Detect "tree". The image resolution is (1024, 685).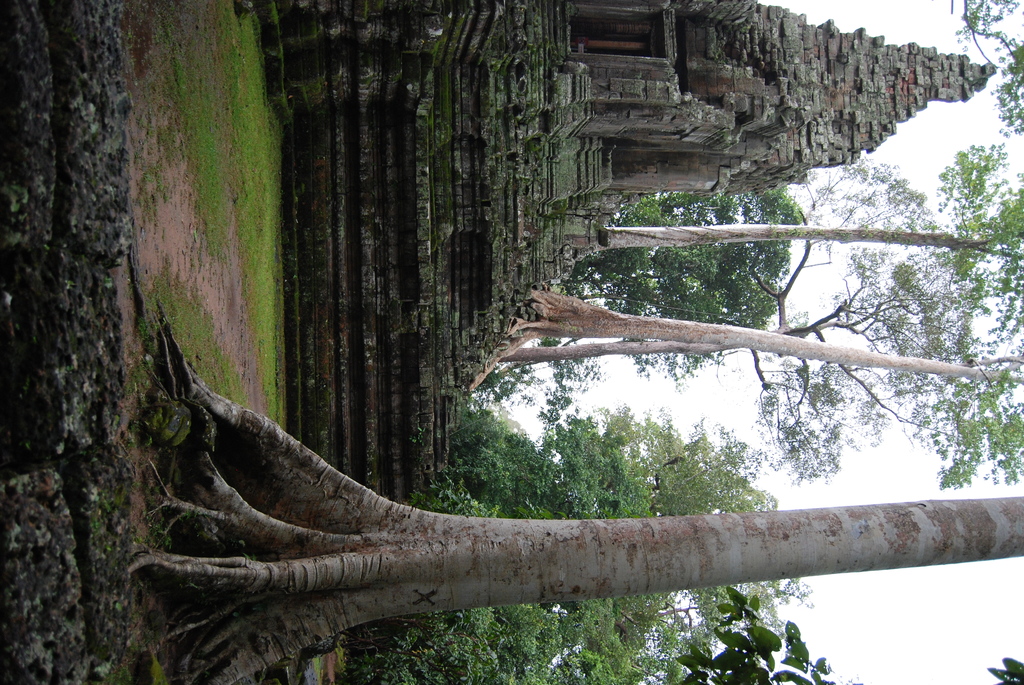
left=594, top=0, right=1023, bottom=352.
